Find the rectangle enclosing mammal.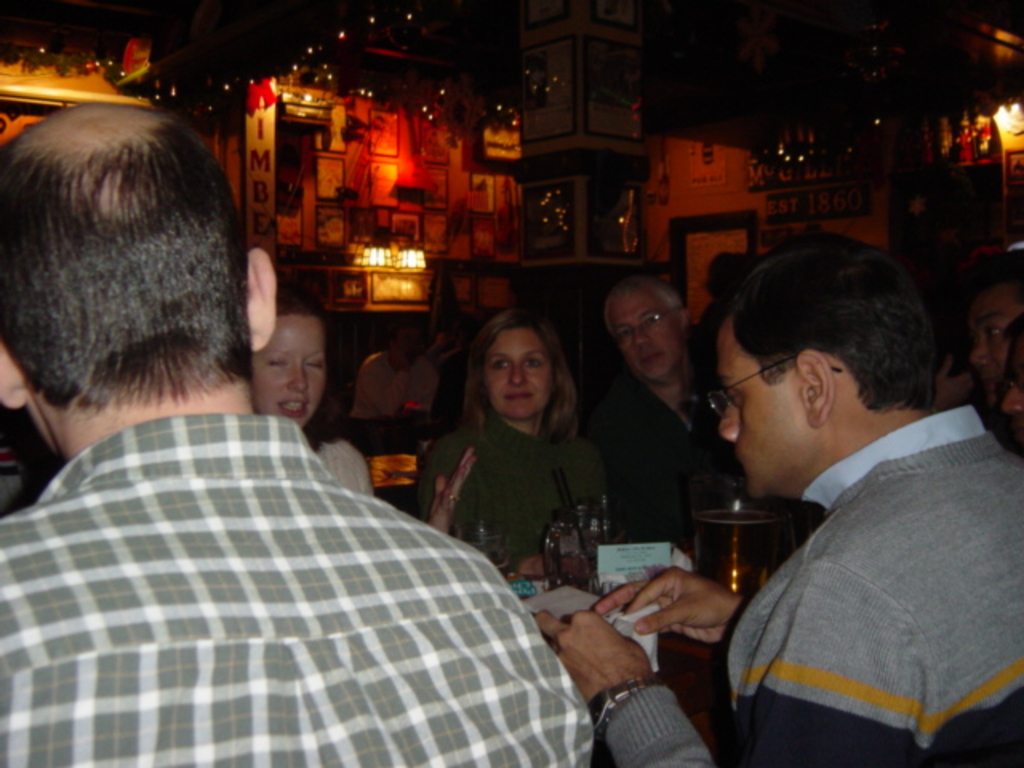
(x1=419, y1=309, x2=584, y2=573).
